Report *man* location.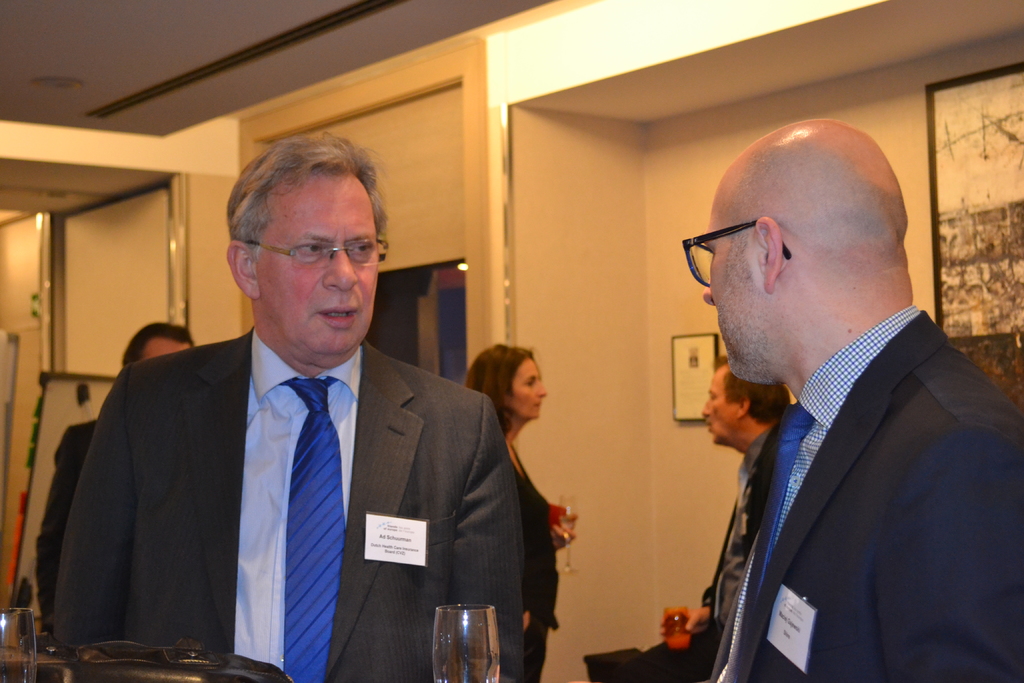
Report: pyautogui.locateOnScreen(29, 320, 189, 641).
